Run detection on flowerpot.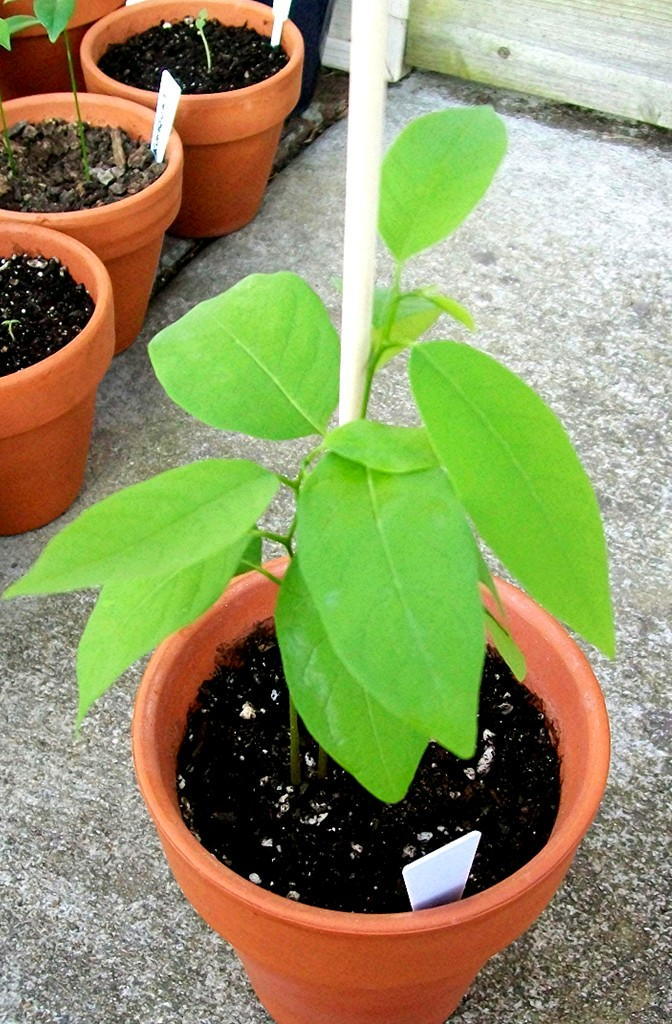
Result: x1=0 y1=86 x2=183 y2=355.
